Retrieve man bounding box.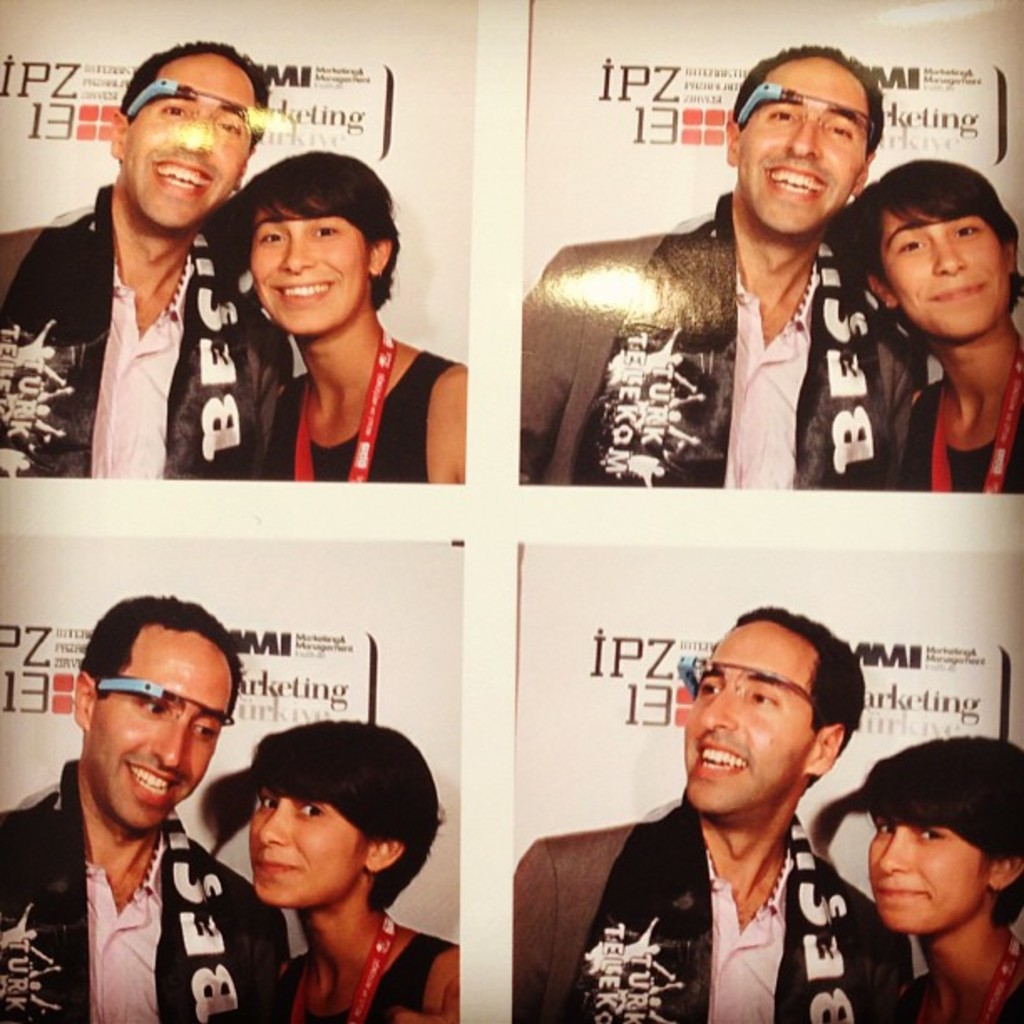
Bounding box: <region>0, 589, 301, 1022</region>.
